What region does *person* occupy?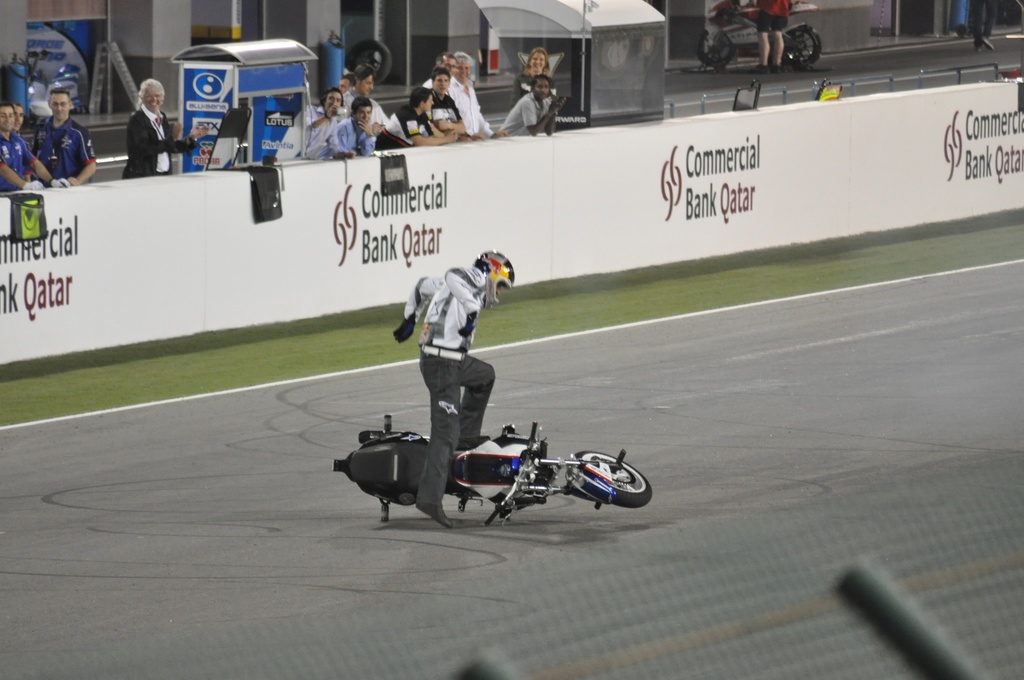
locate(966, 0, 1000, 55).
